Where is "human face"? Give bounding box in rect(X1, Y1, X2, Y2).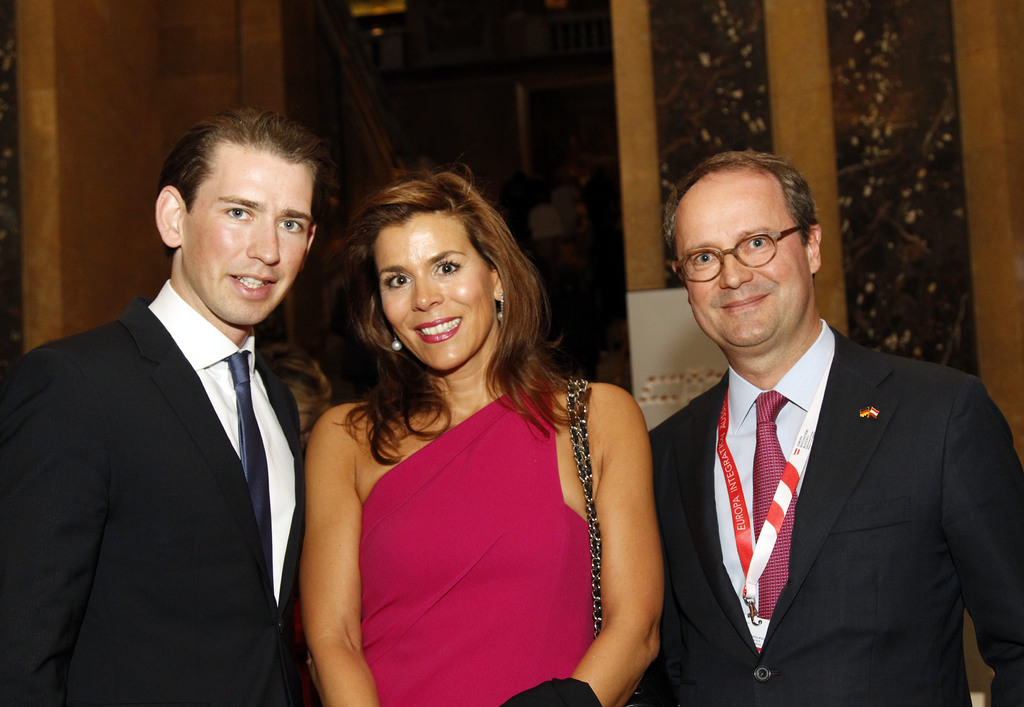
rect(380, 226, 497, 373).
